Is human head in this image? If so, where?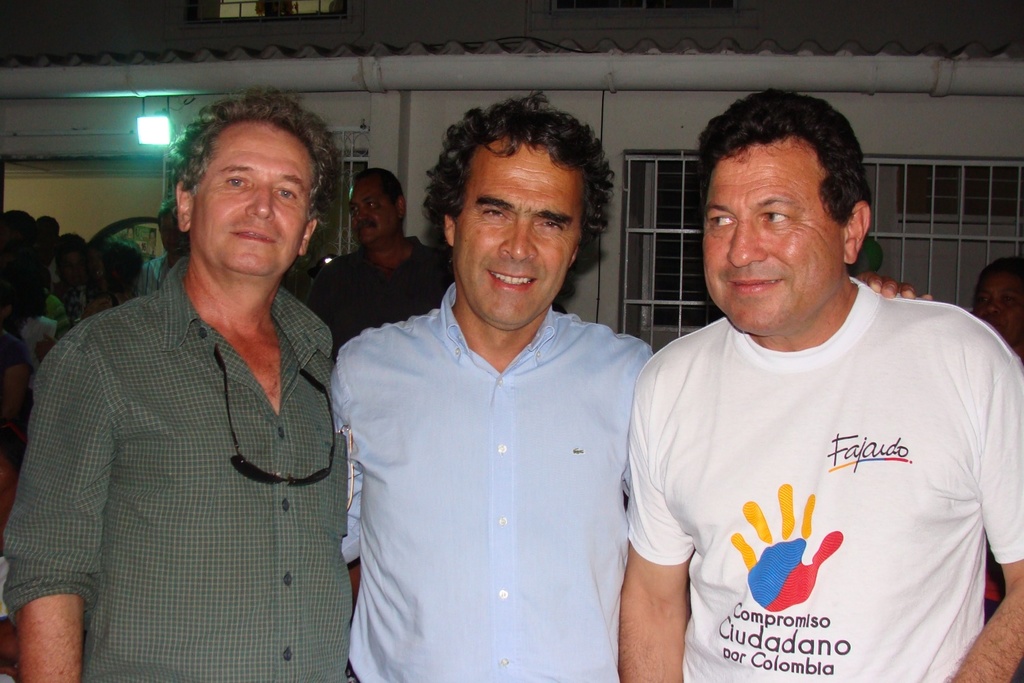
Yes, at bbox=[180, 103, 319, 247].
